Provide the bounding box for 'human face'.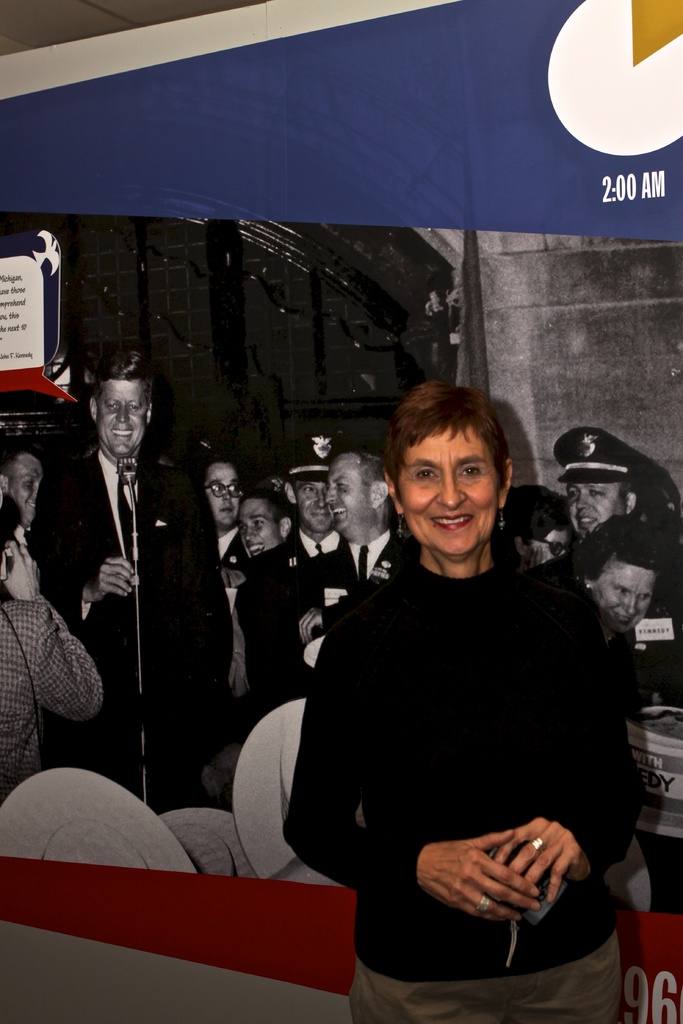
l=568, t=480, r=621, b=532.
